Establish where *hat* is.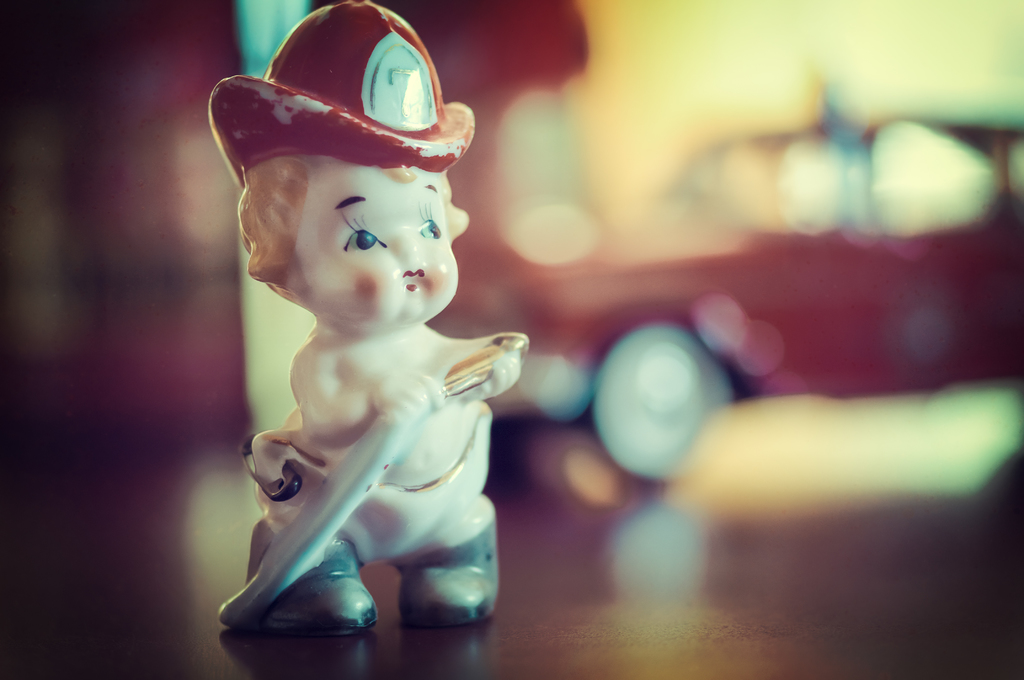
Established at <region>205, 0, 477, 174</region>.
